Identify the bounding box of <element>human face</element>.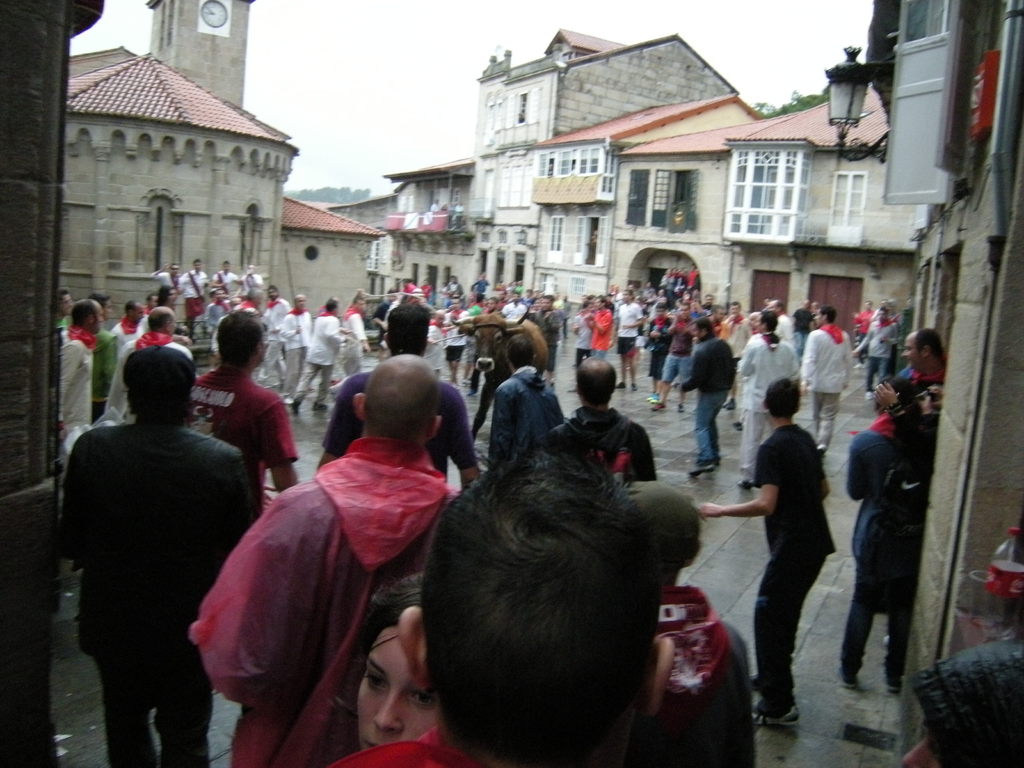
BBox(903, 333, 923, 371).
